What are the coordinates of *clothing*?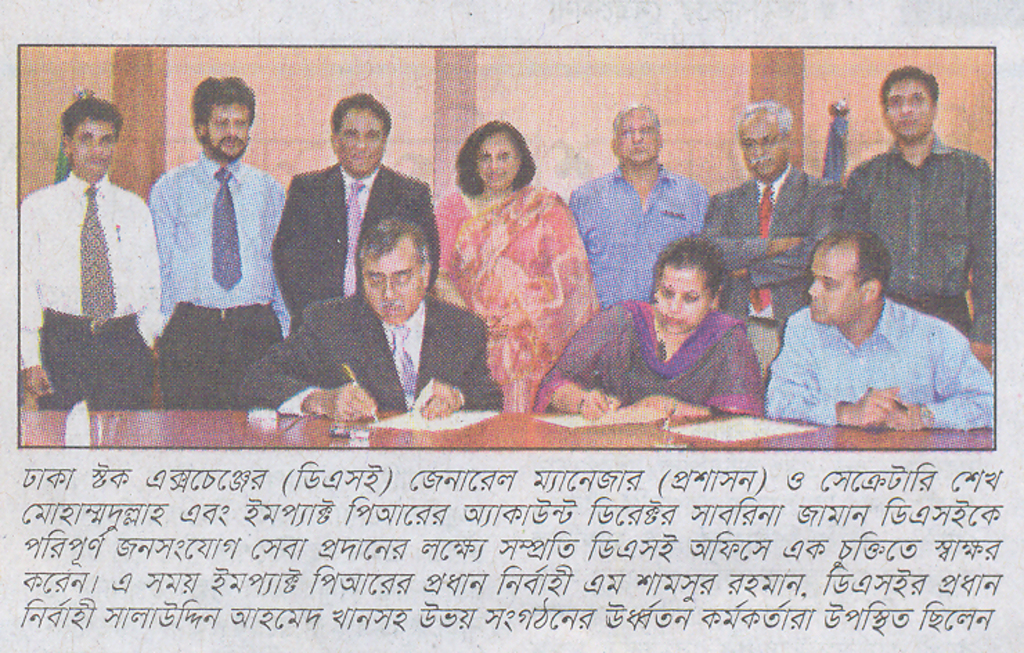
<bbox>704, 166, 851, 376</bbox>.
